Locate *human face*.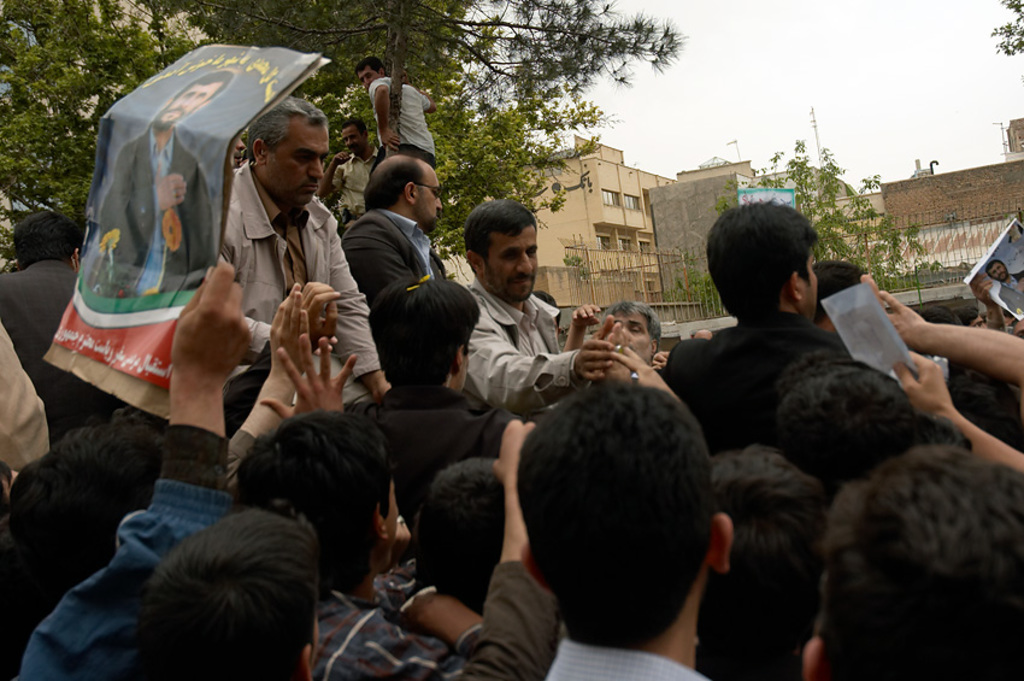
Bounding box: select_region(261, 115, 326, 206).
